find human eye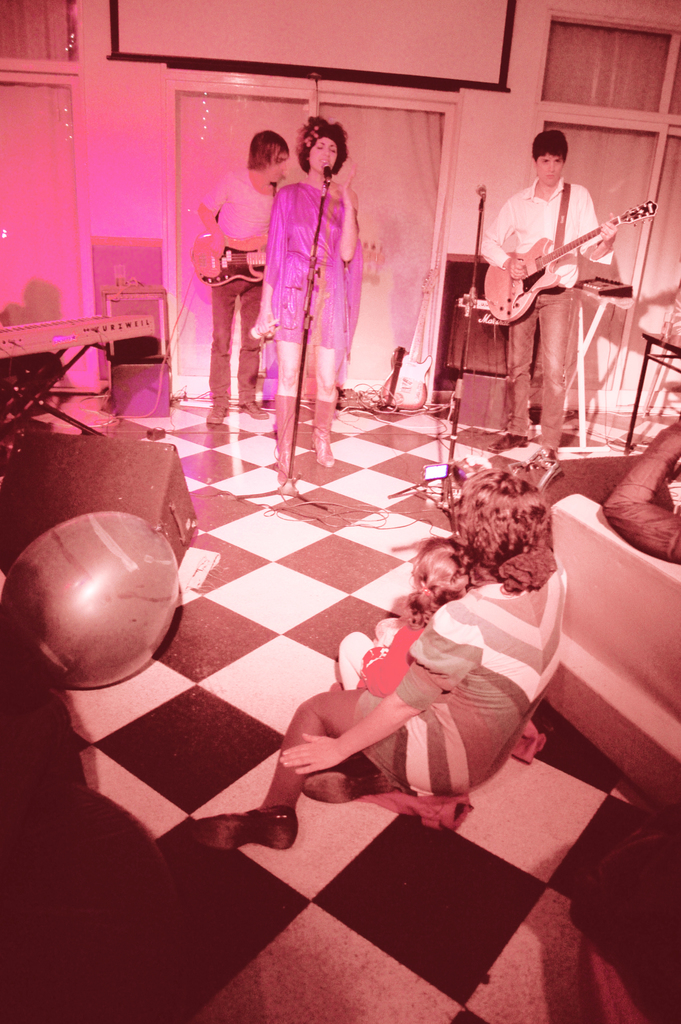
(left=541, top=158, right=548, bottom=163)
